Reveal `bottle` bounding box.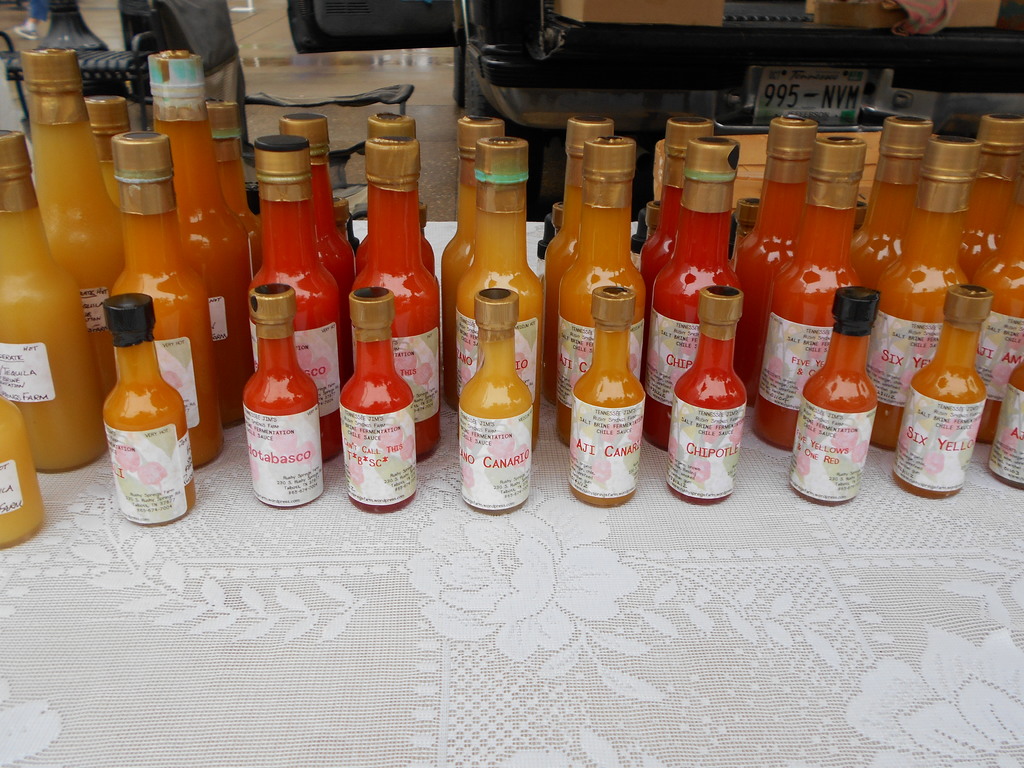
Revealed: bbox=(891, 286, 993, 498).
